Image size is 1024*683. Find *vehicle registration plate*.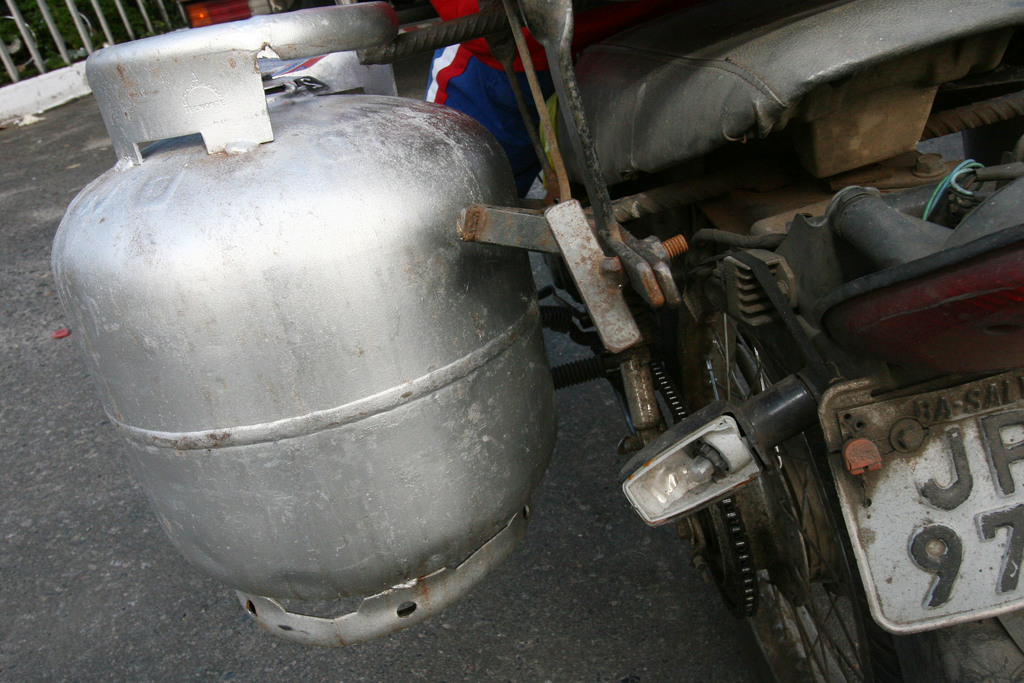
rect(835, 368, 1017, 650).
